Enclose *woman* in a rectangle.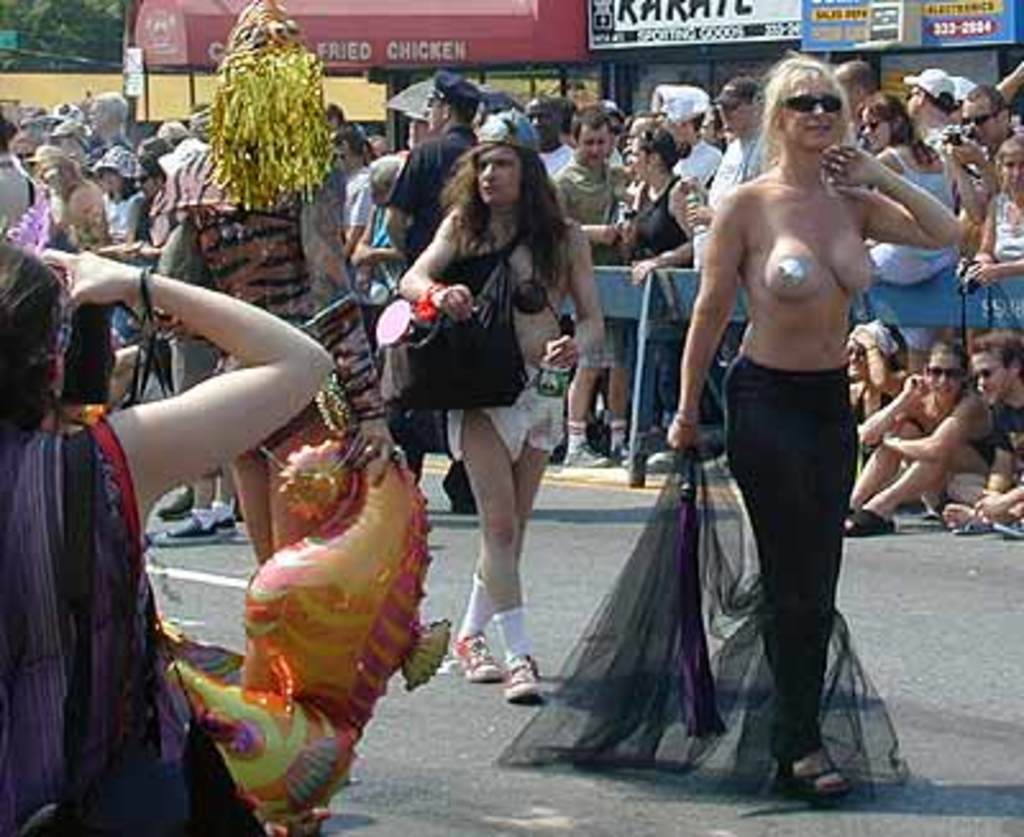
[87, 141, 148, 346].
